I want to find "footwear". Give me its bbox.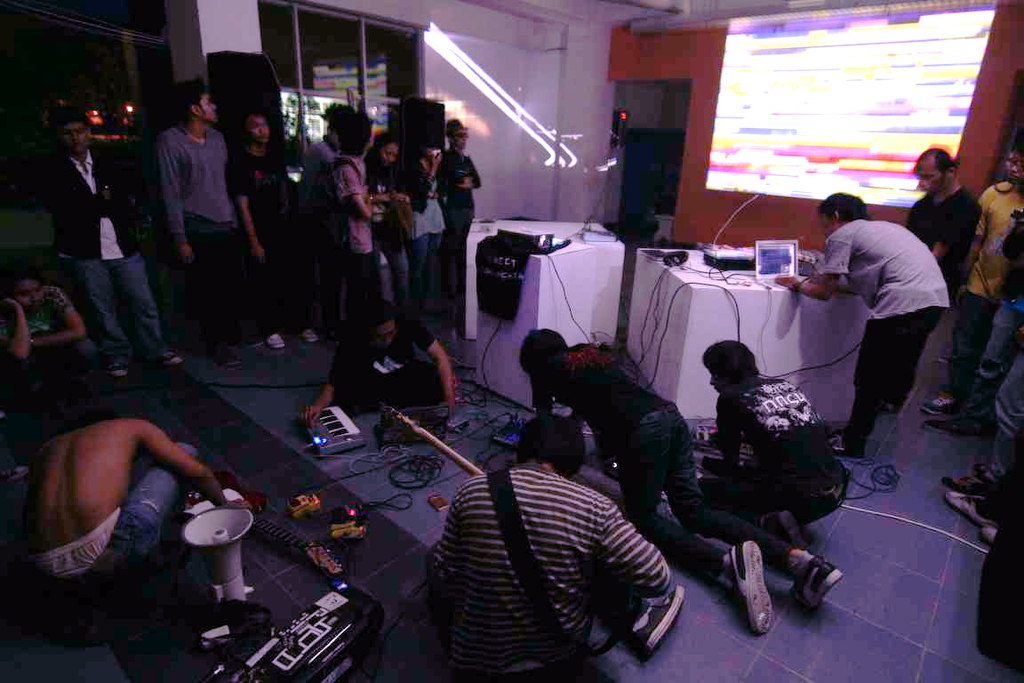
[939,469,1023,498].
